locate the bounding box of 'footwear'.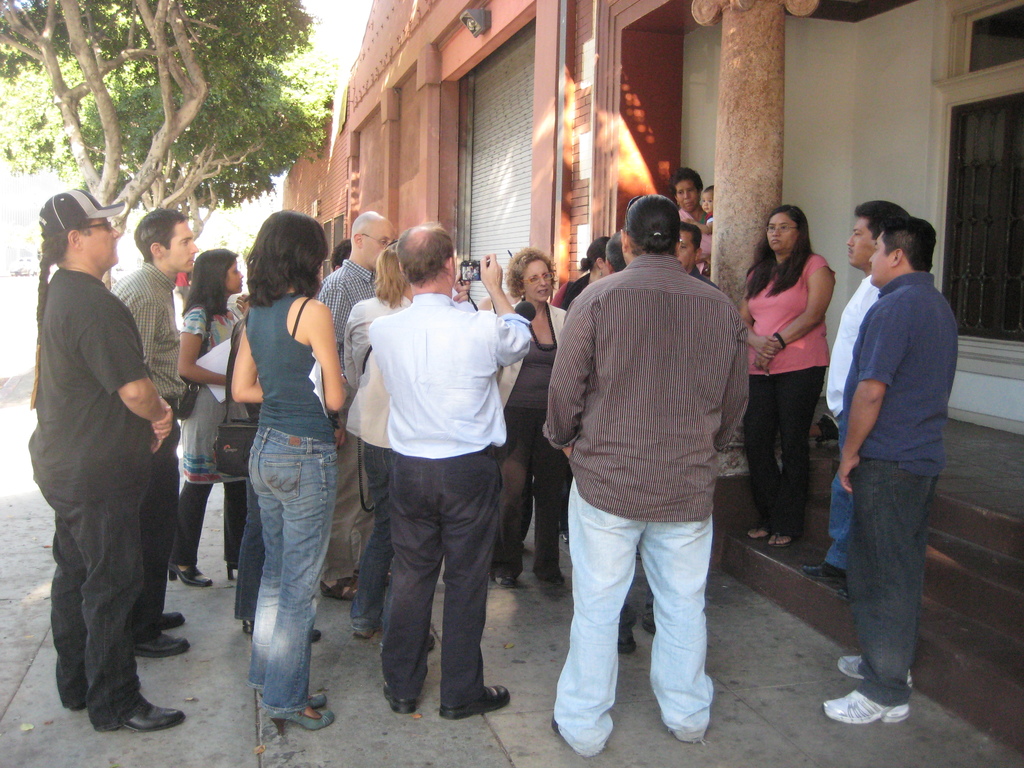
Bounding box: [left=823, top=687, right=911, bottom=726].
